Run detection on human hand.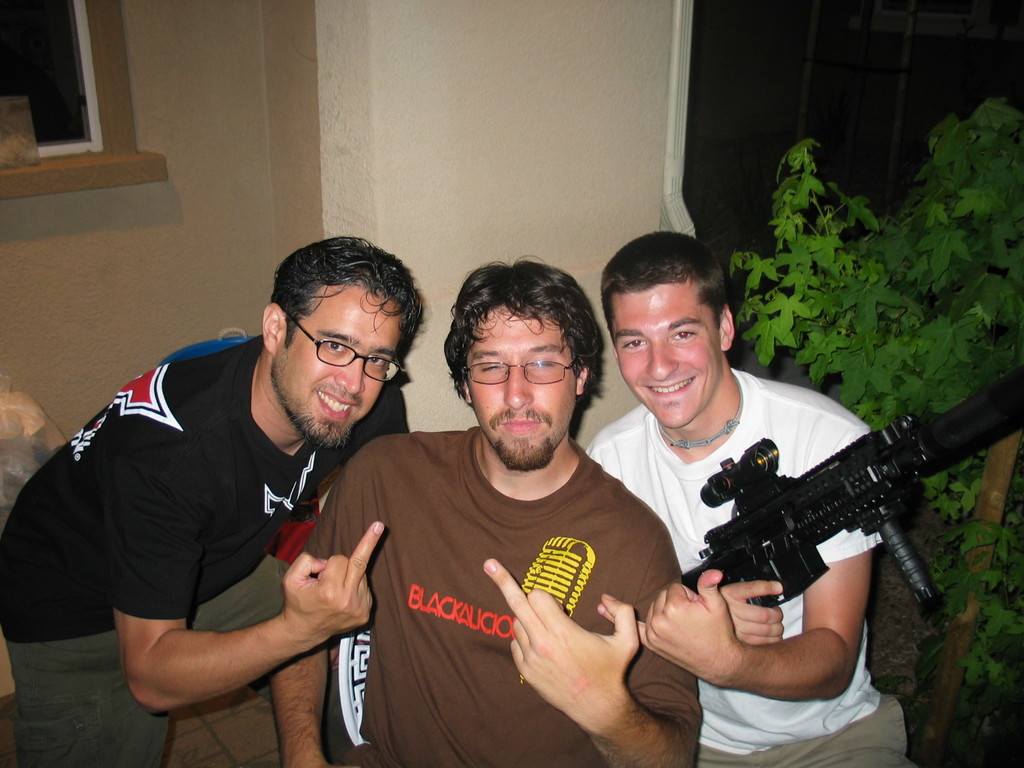
Result: detection(642, 566, 744, 685).
